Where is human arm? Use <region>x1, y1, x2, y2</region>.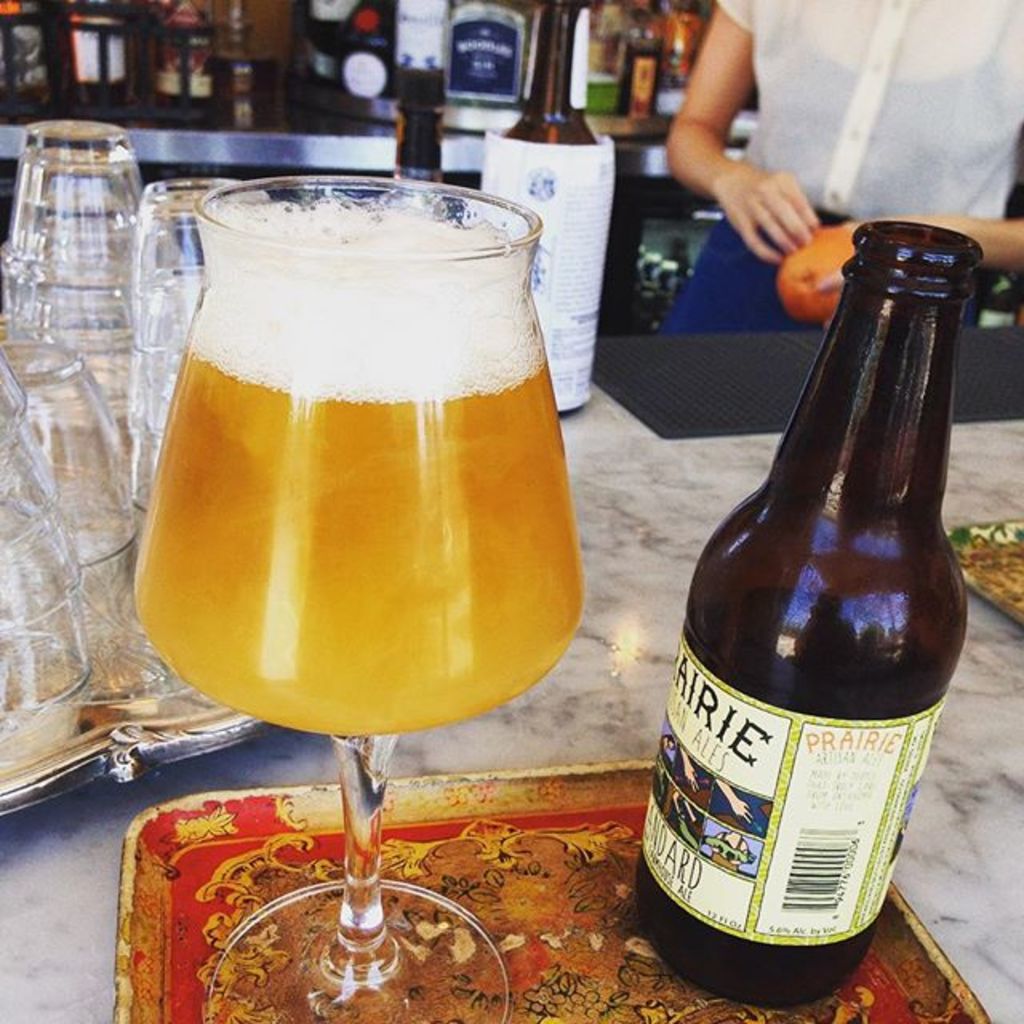
<region>634, 19, 813, 278</region>.
